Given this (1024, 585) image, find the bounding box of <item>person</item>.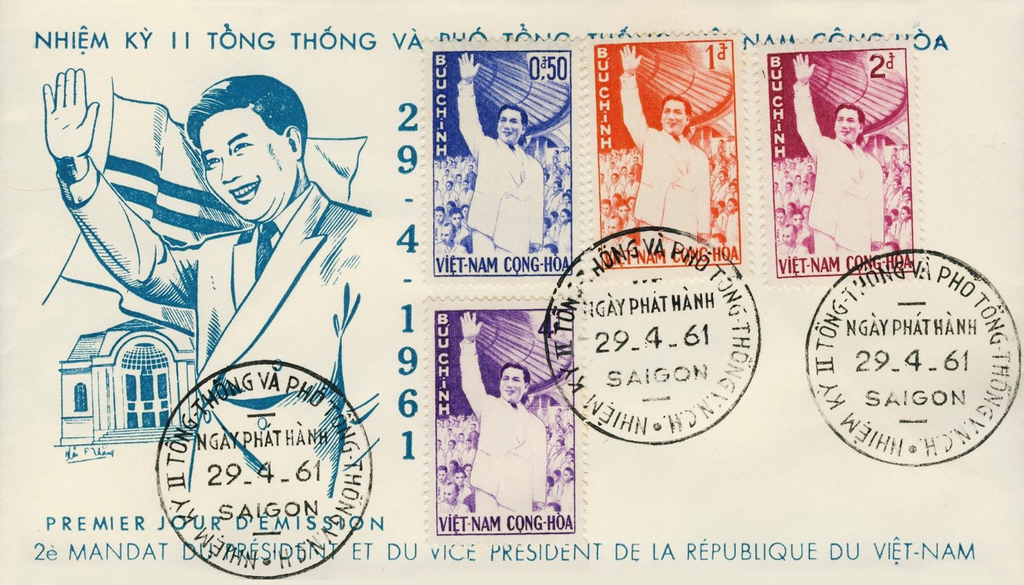
bbox=(36, 61, 375, 505).
